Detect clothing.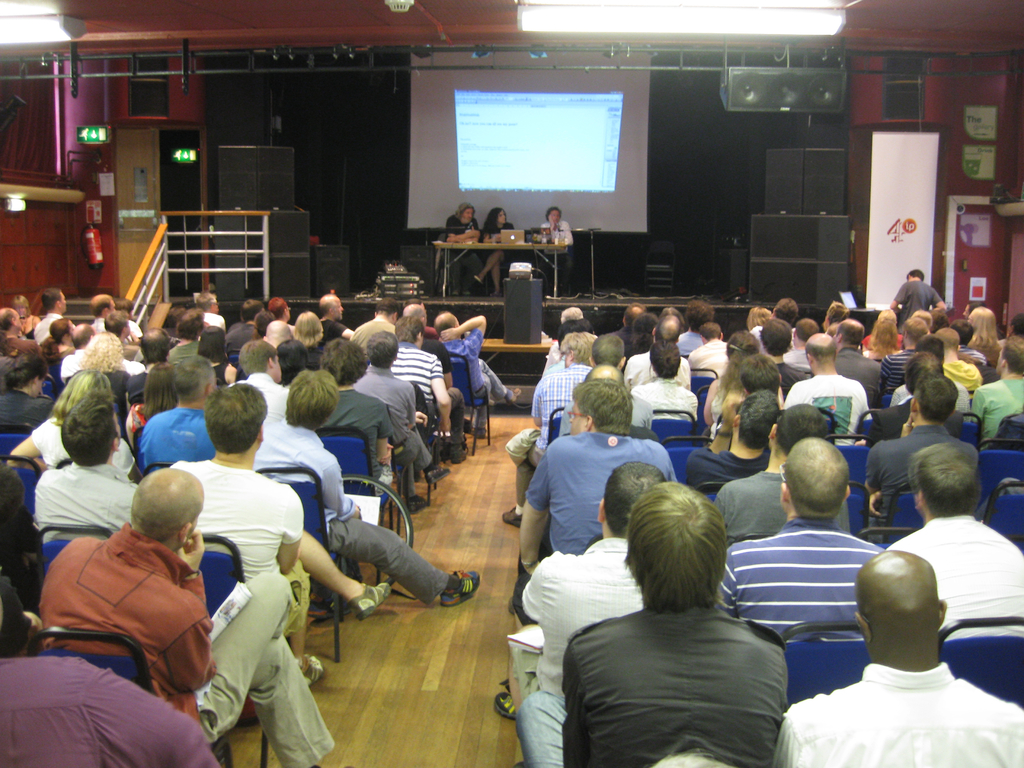
Detected at x1=444, y1=214, x2=480, y2=233.
